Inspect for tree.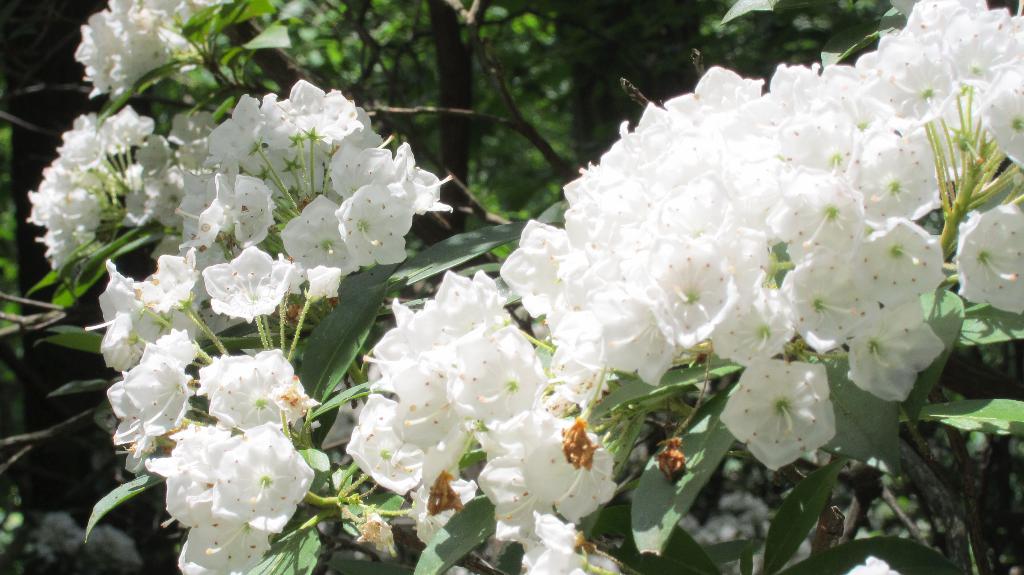
Inspection: pyautogui.locateOnScreen(0, 0, 1023, 574).
